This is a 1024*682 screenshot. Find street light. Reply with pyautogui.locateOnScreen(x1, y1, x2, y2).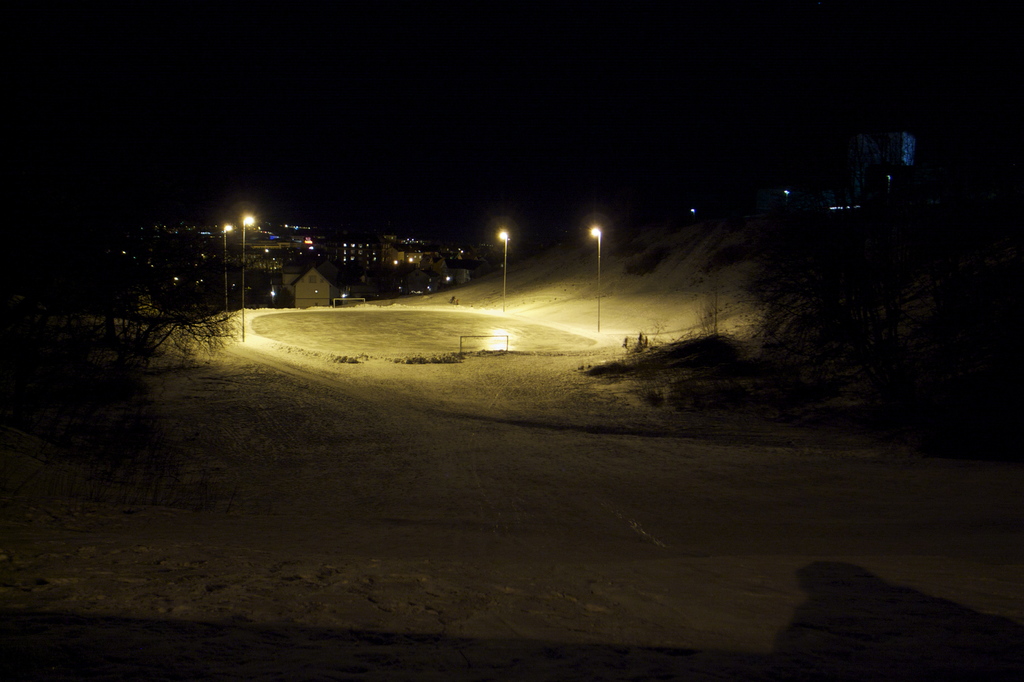
pyautogui.locateOnScreen(242, 218, 255, 344).
